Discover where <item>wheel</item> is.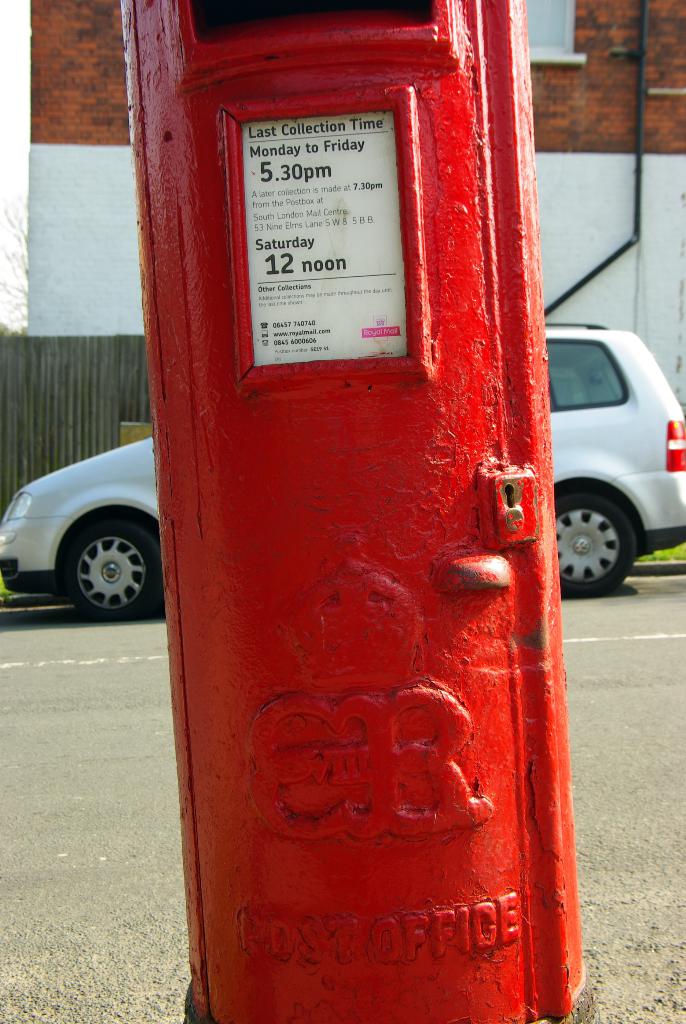
Discovered at bbox=(559, 484, 651, 598).
